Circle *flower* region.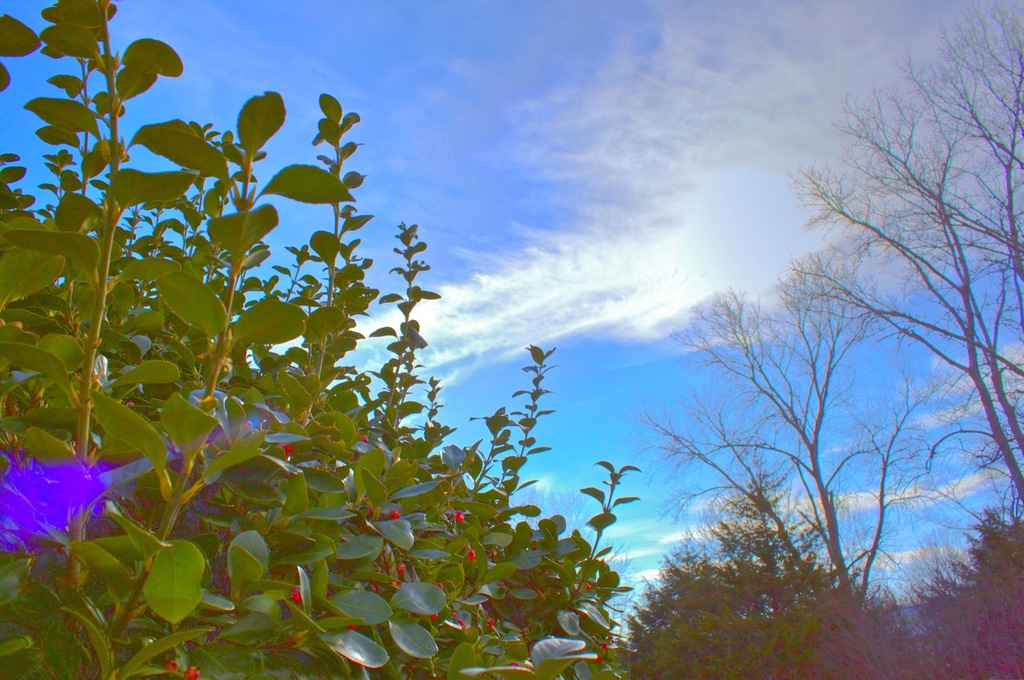
Region: 390/509/404/519.
